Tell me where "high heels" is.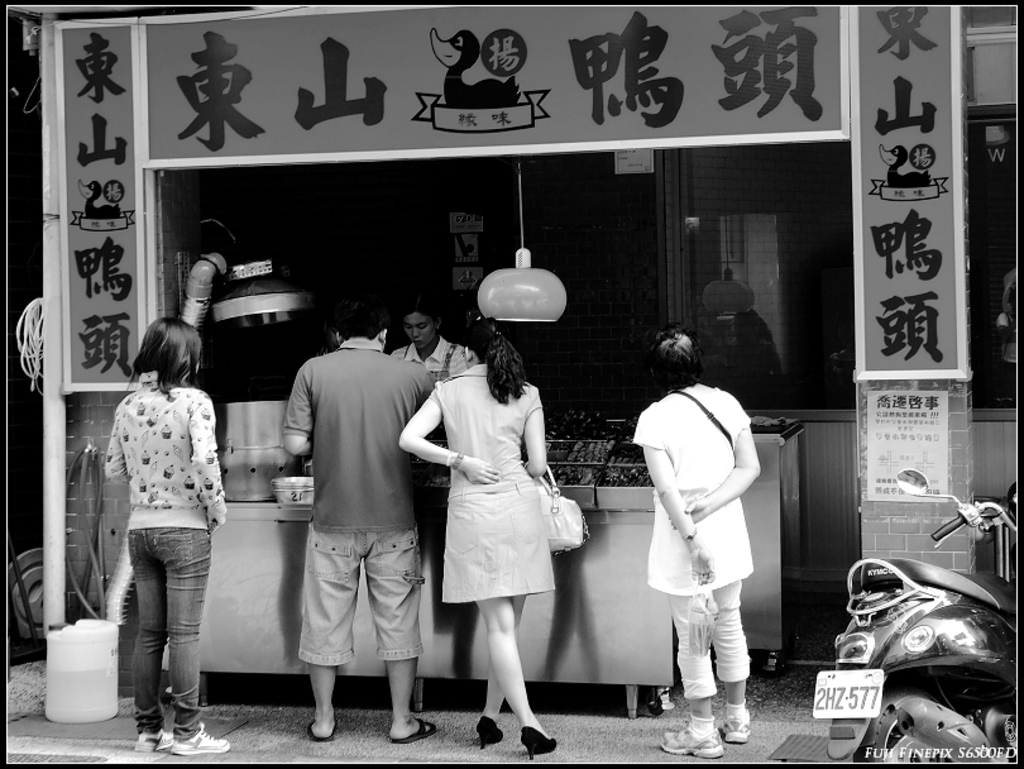
"high heels" is at region(478, 713, 503, 750).
